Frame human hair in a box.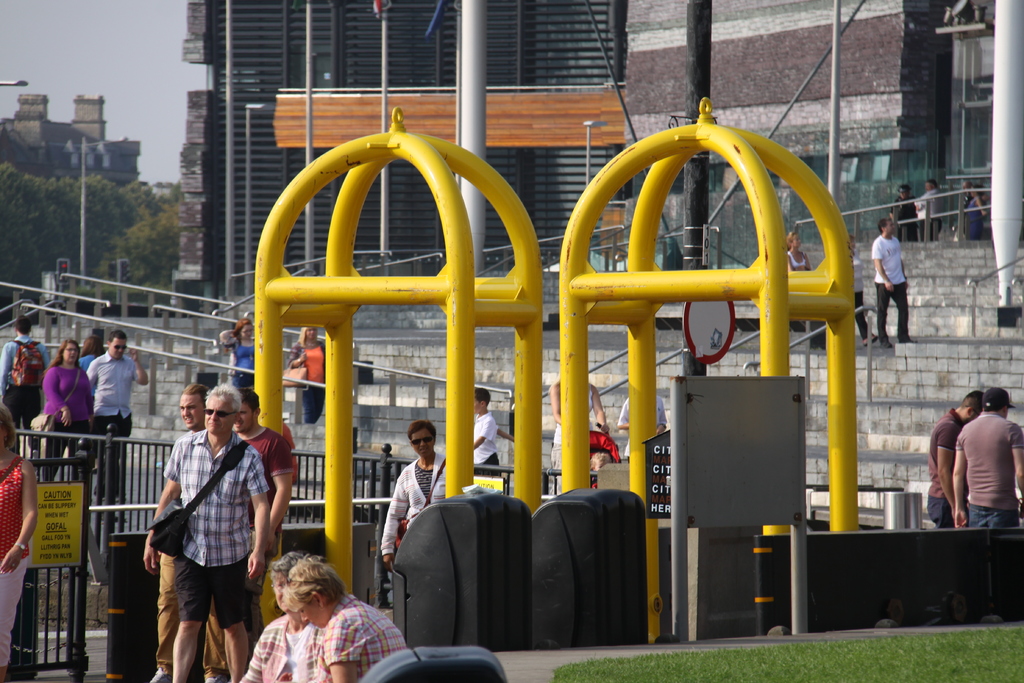
(984,400,1004,412).
